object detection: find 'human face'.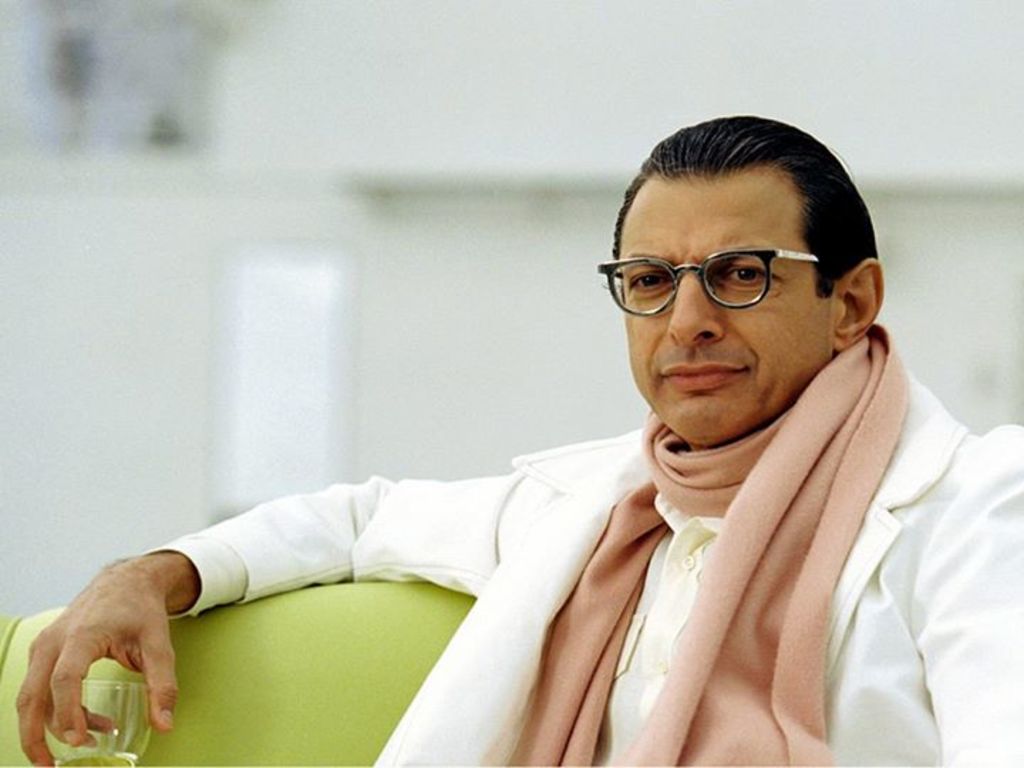
region(617, 165, 833, 448).
